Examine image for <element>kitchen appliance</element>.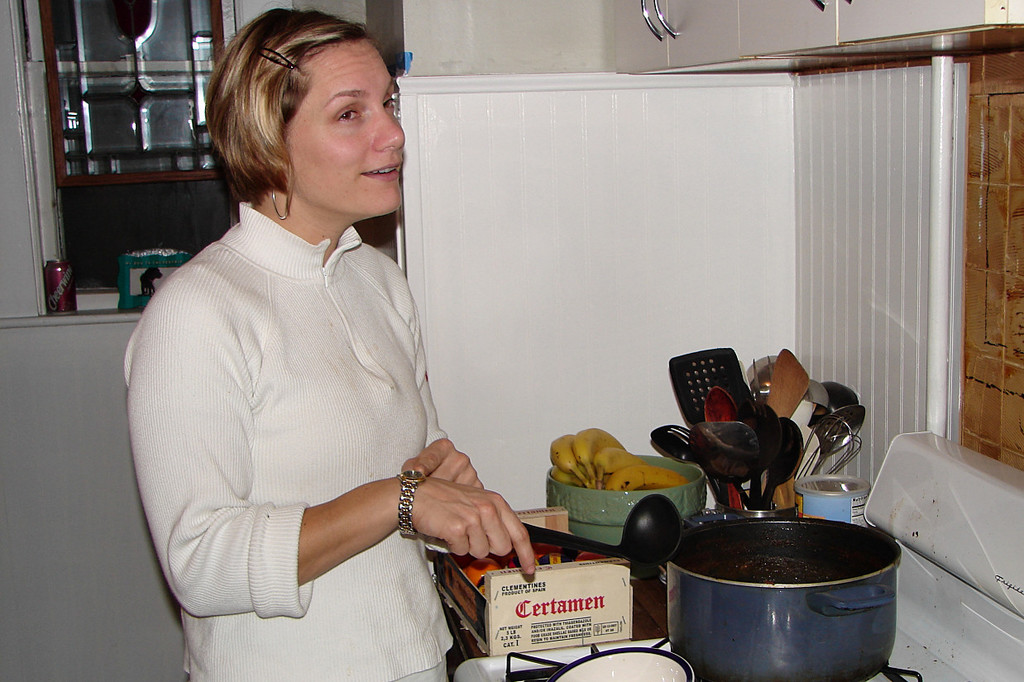
Examination result: l=451, t=434, r=1023, b=681.
